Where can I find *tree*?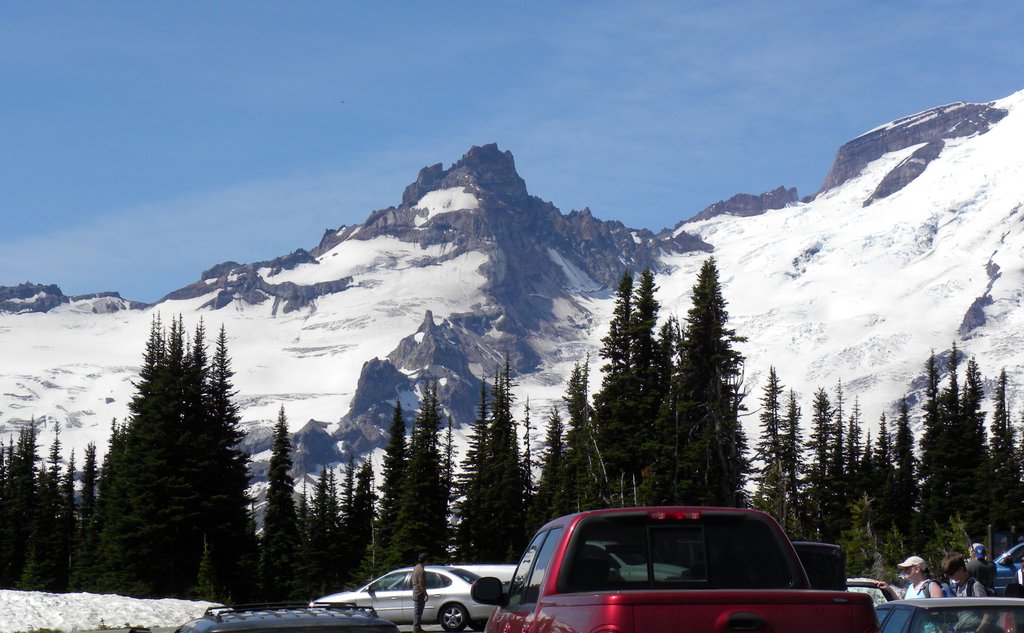
You can find it at Rect(199, 318, 259, 611).
